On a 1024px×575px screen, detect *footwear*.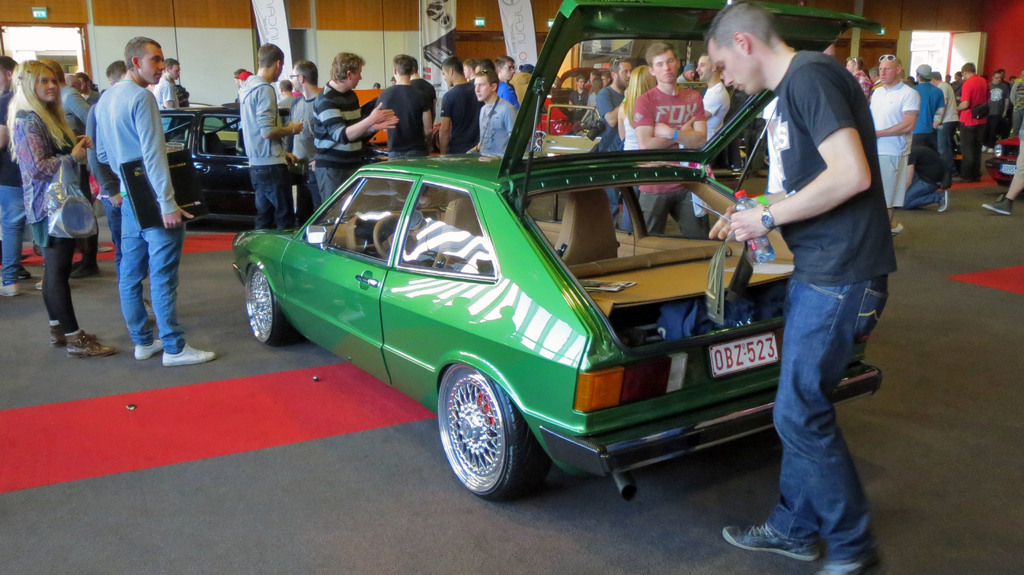
(x1=950, y1=176, x2=979, y2=185).
